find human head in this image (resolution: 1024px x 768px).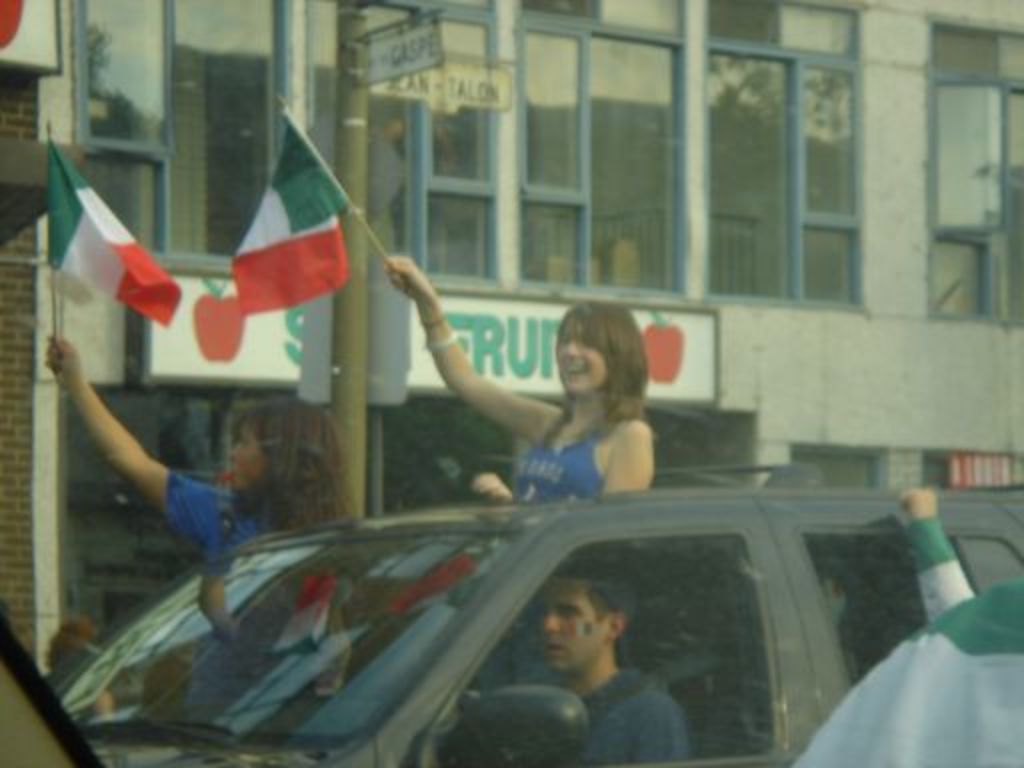
box(232, 398, 344, 494).
